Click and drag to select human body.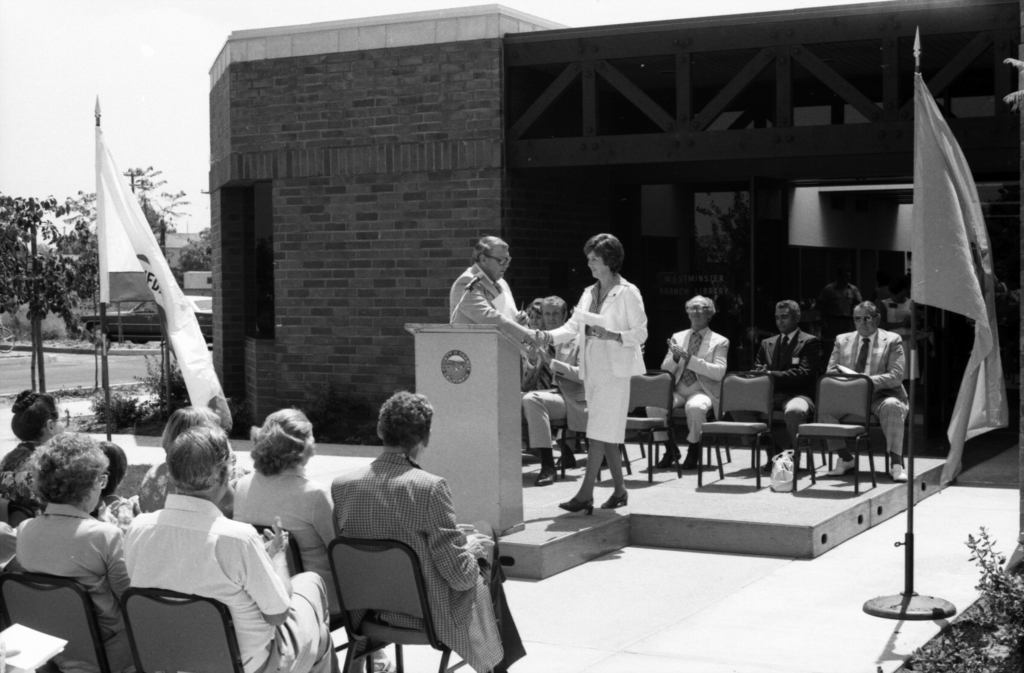
Selection: box(877, 293, 927, 431).
